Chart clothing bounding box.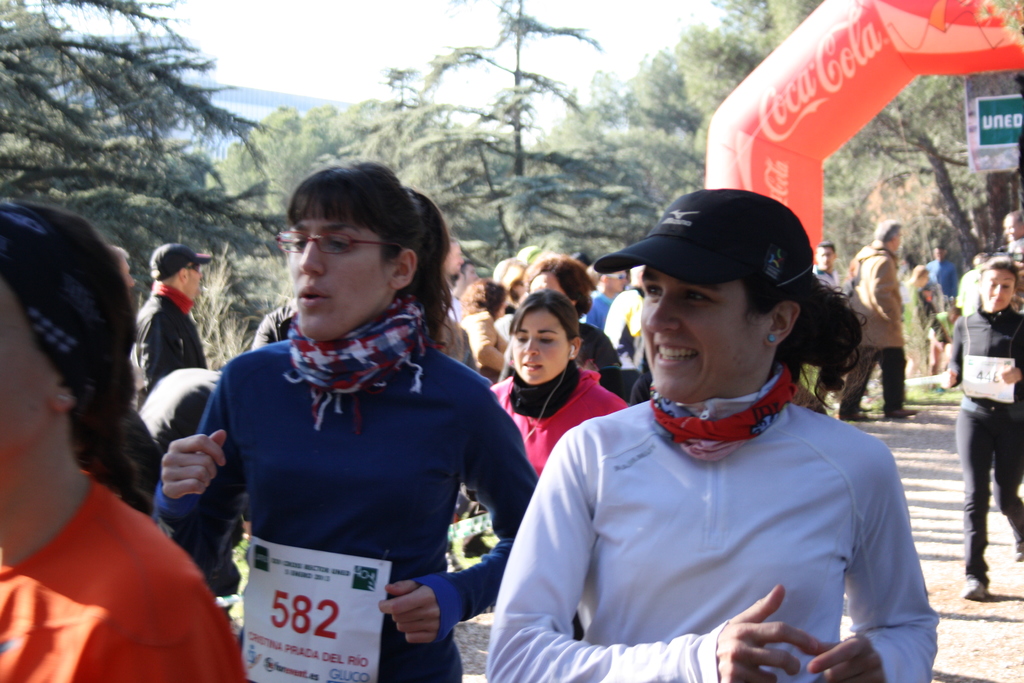
Charted: pyautogui.locateOnScreen(489, 361, 624, 473).
